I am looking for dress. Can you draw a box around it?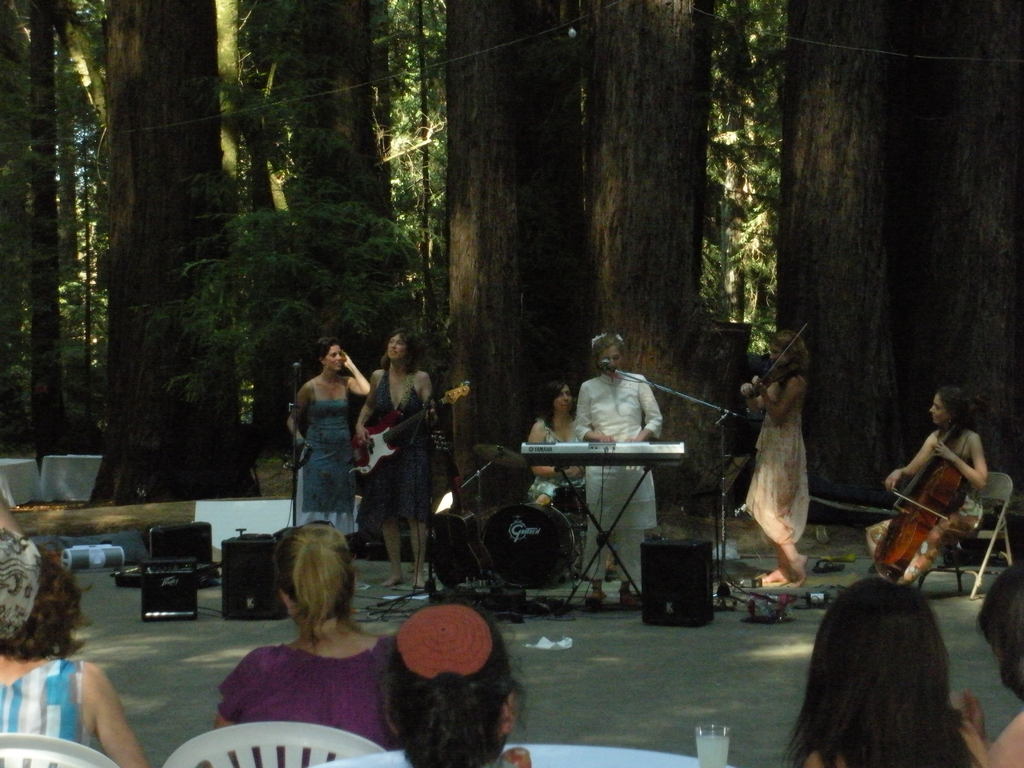
Sure, the bounding box is [left=570, top=365, right=663, bottom=586].
